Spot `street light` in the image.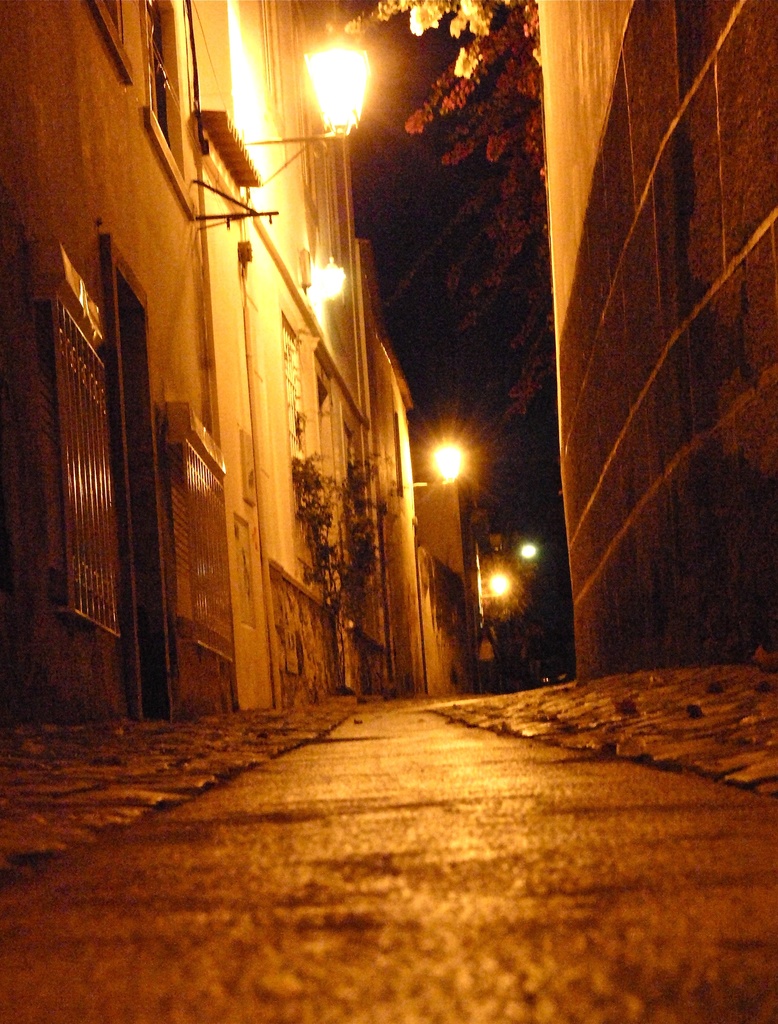
`street light` found at locate(422, 399, 488, 538).
